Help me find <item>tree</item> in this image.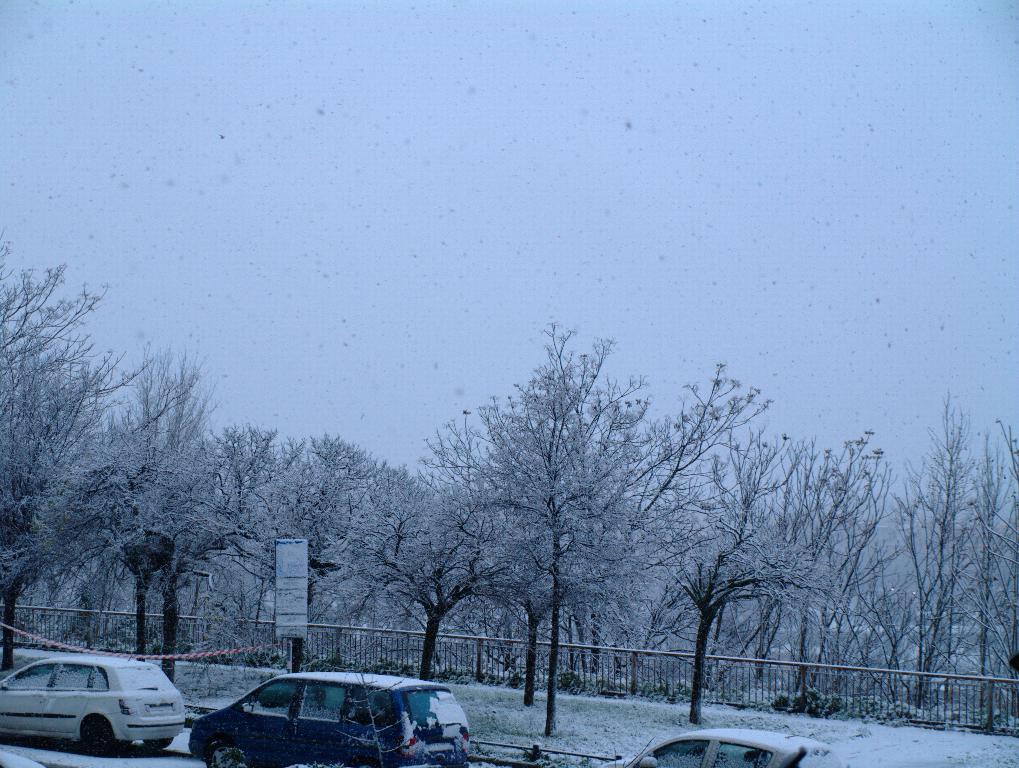
Found it: bbox=(186, 433, 331, 662).
